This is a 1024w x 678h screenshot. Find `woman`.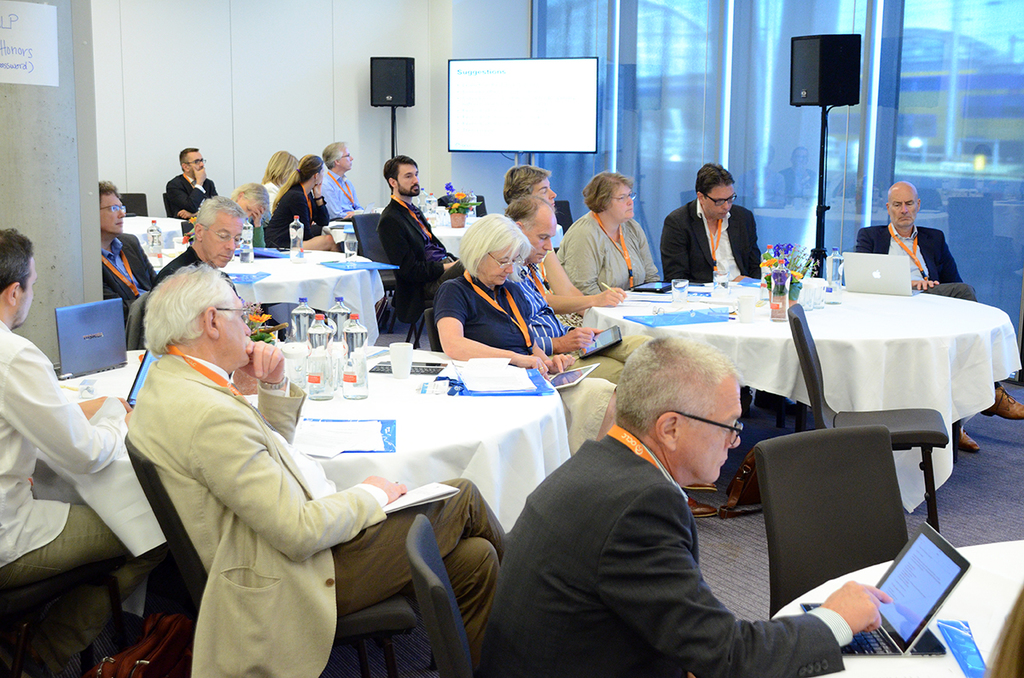
Bounding box: <bbox>263, 149, 333, 254</bbox>.
